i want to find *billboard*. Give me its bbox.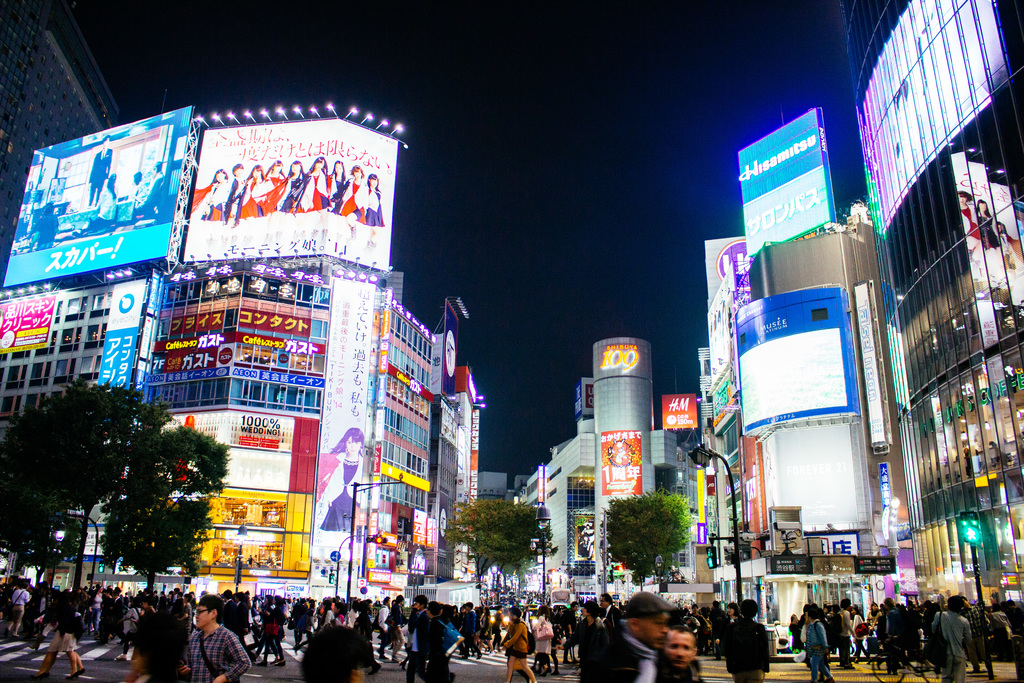
detection(314, 284, 375, 598).
